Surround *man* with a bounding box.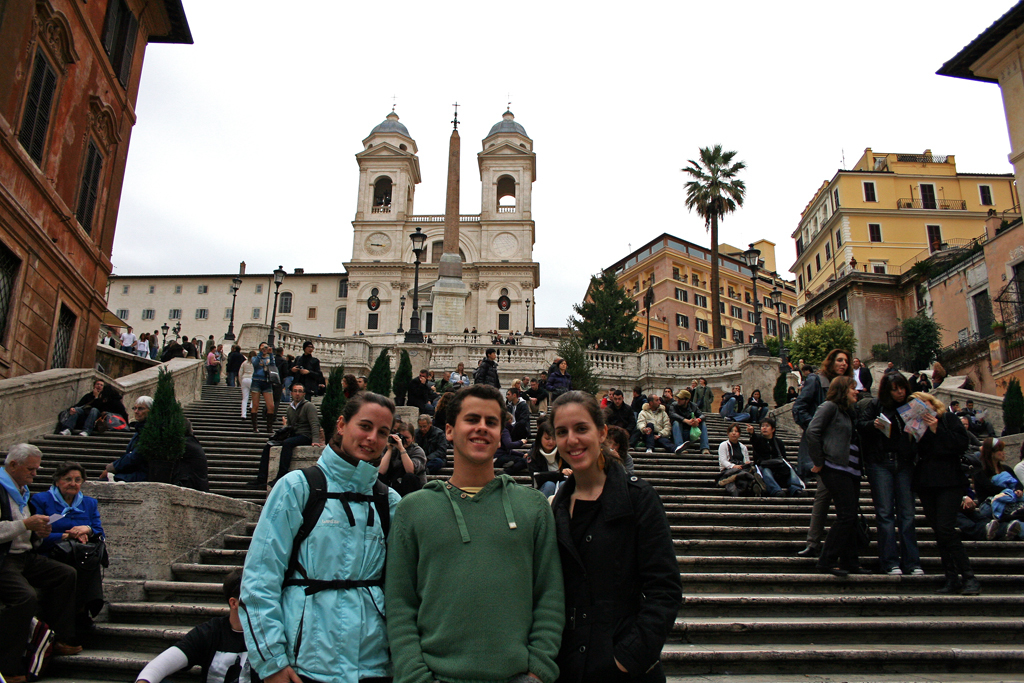
<box>377,390,572,682</box>.
